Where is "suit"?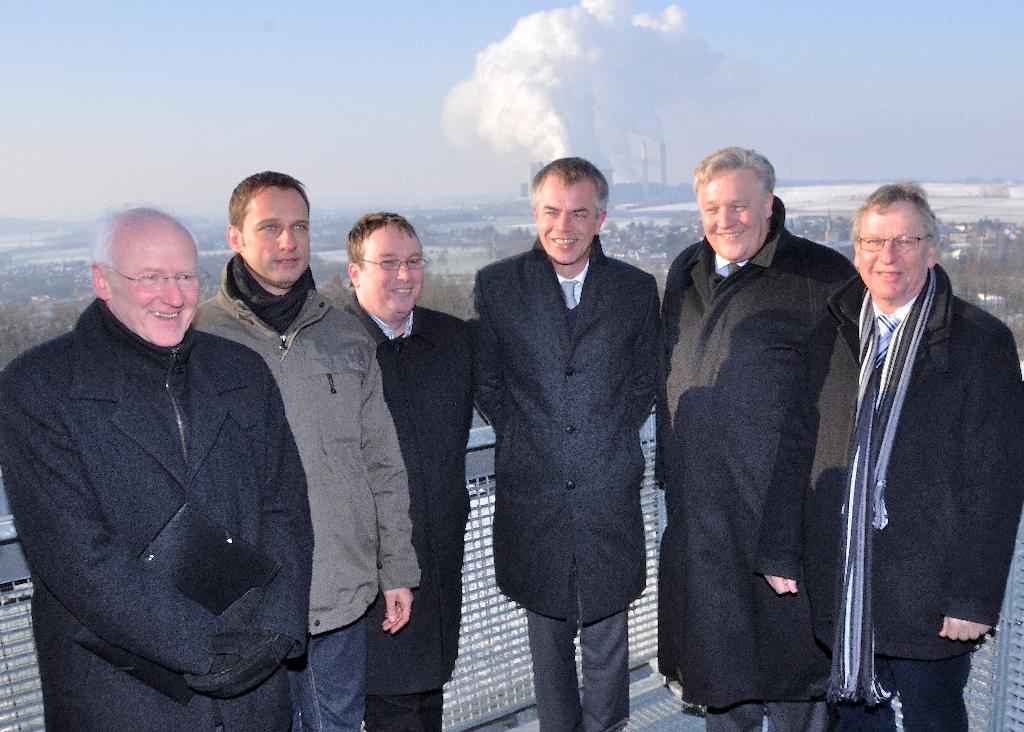
[x1=479, y1=157, x2=669, y2=731].
